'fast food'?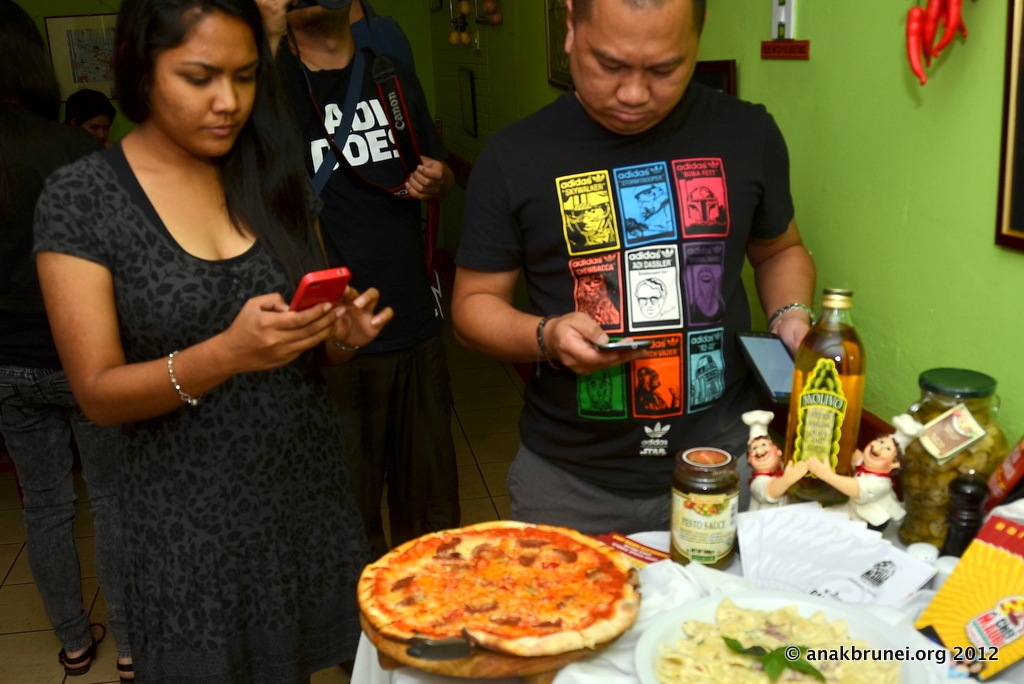
select_region(656, 606, 902, 683)
